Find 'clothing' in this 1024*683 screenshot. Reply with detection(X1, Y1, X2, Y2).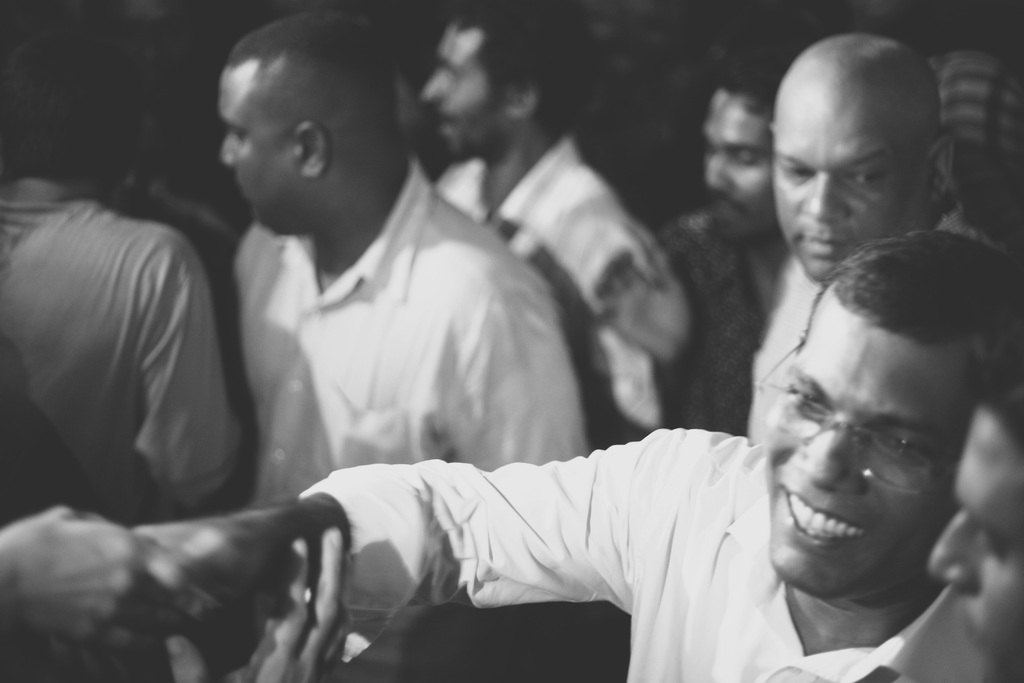
detection(638, 205, 771, 428).
